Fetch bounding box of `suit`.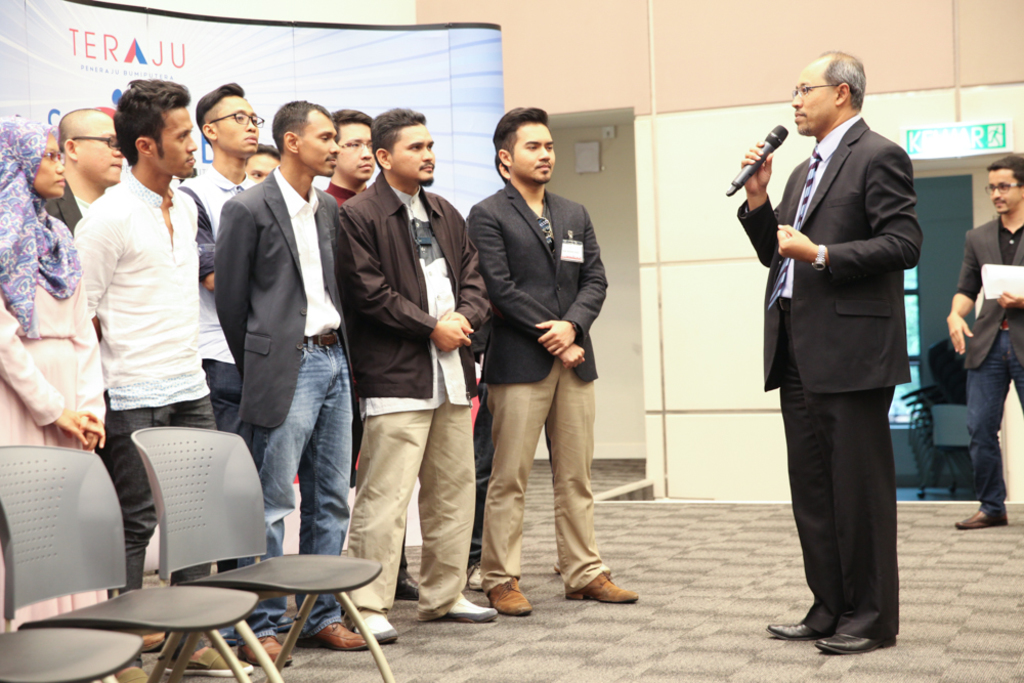
Bbox: region(50, 179, 96, 239).
